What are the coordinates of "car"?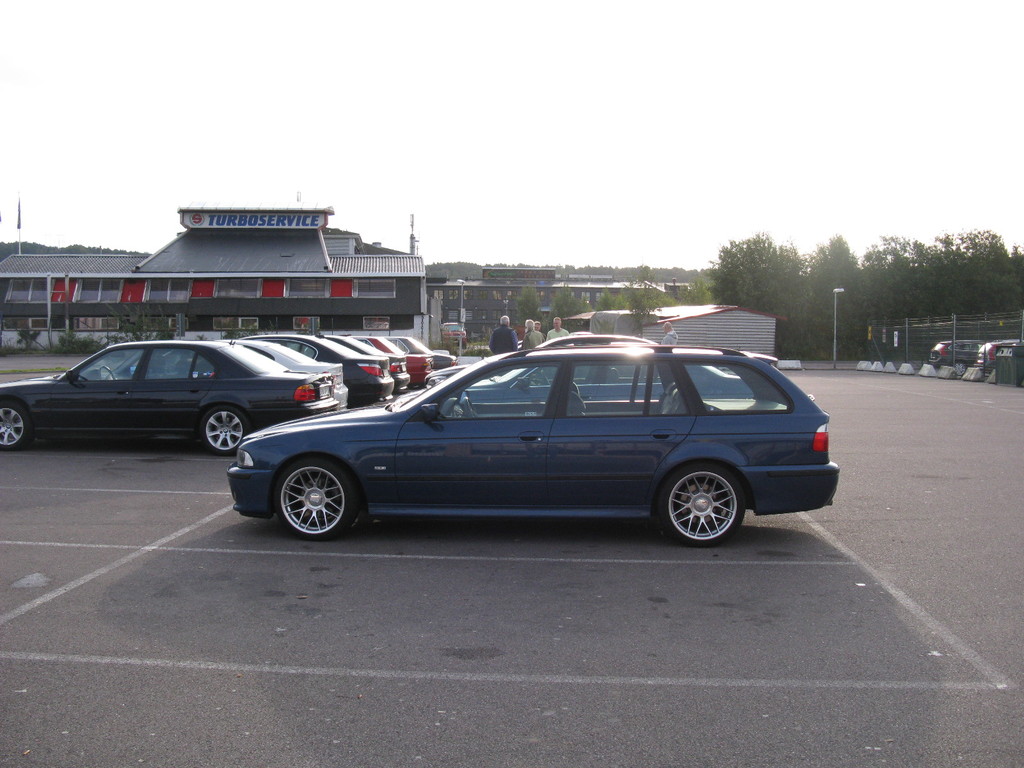
(left=976, top=336, right=1023, bottom=365).
